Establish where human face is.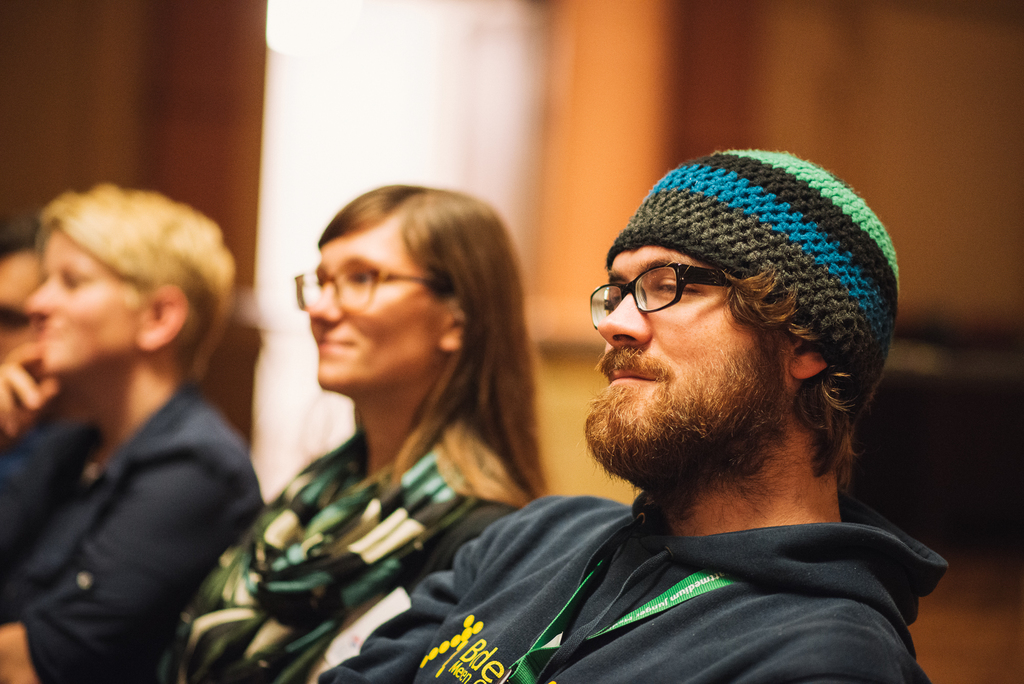
Established at (x1=581, y1=247, x2=787, y2=493).
